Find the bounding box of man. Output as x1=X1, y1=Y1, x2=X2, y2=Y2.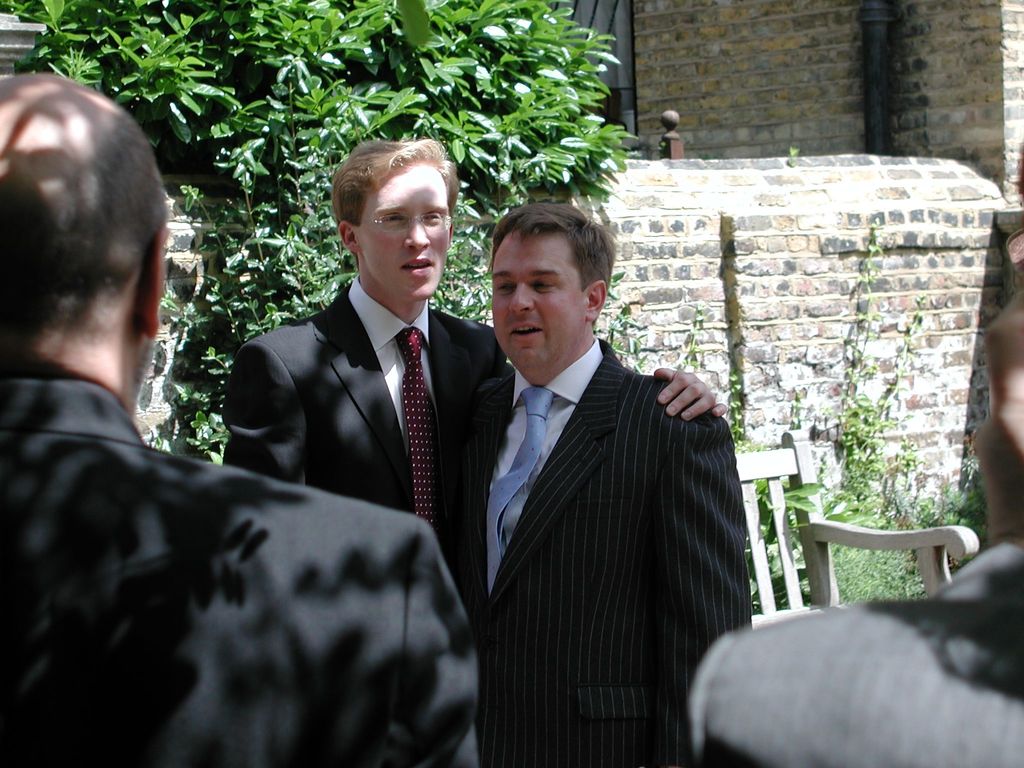
x1=687, y1=316, x2=1023, y2=728.
